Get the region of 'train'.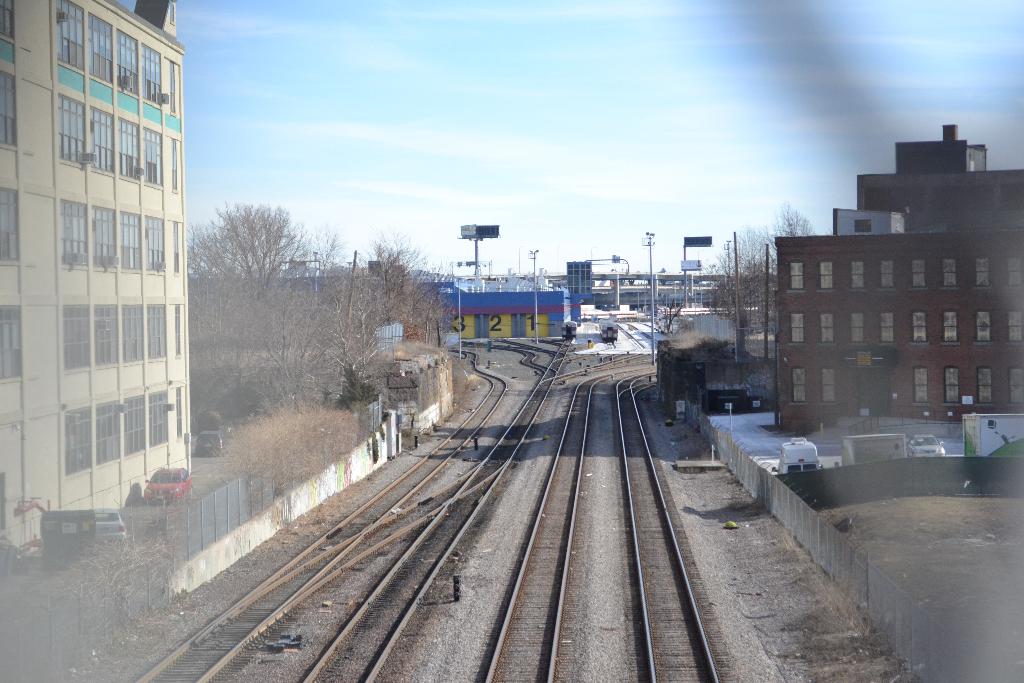
x1=598, y1=317, x2=618, y2=341.
